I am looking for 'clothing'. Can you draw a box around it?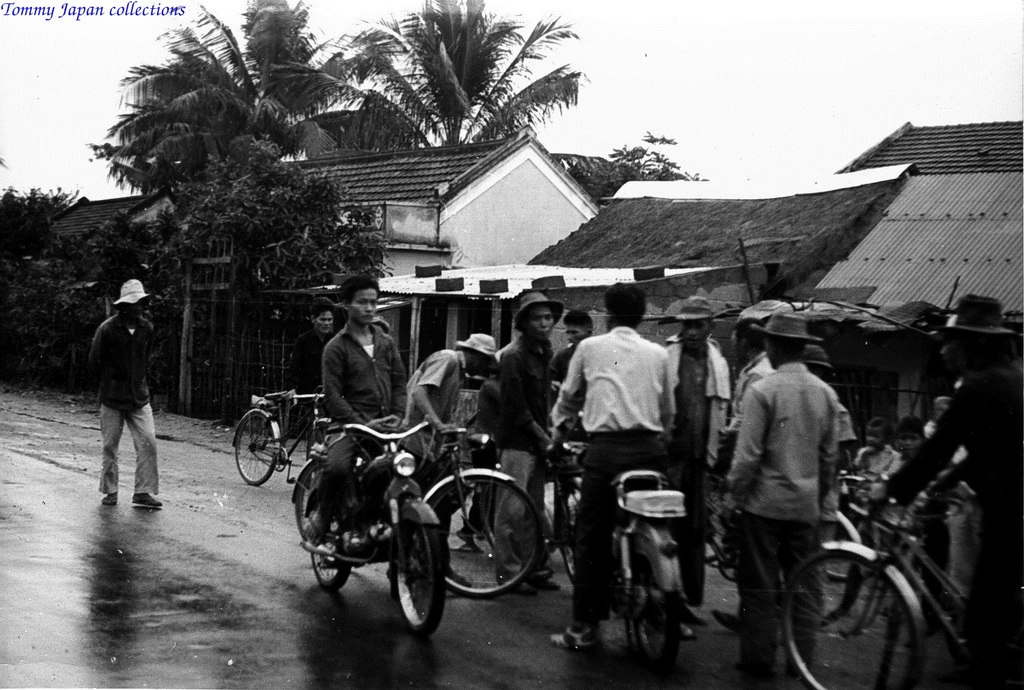
Sure, the bounding box is 729 506 819 689.
